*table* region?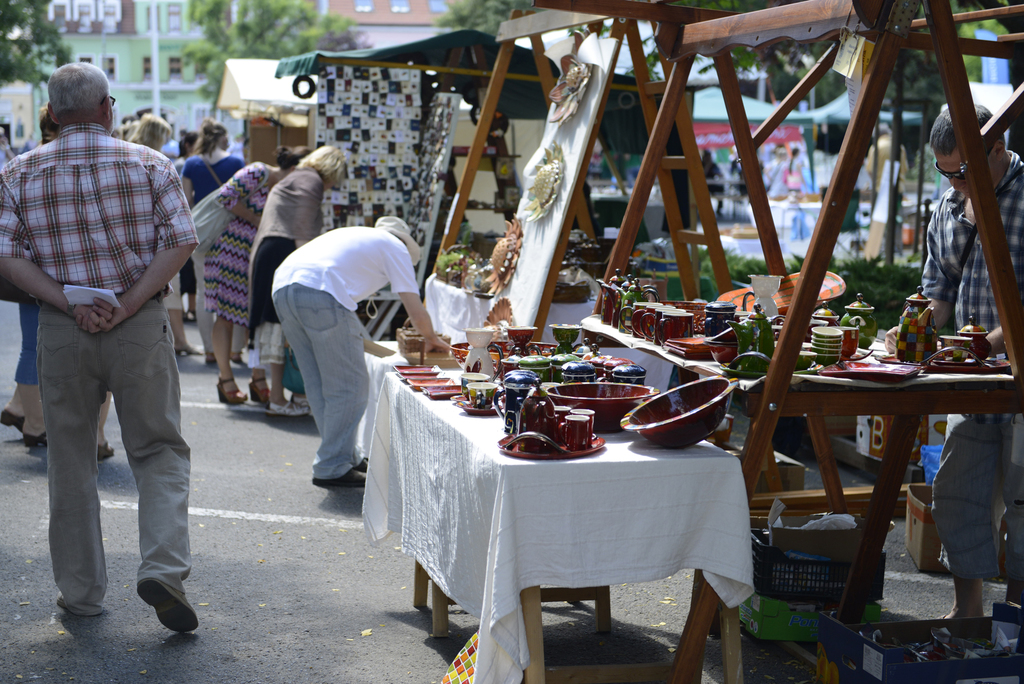
[x1=365, y1=366, x2=761, y2=669]
